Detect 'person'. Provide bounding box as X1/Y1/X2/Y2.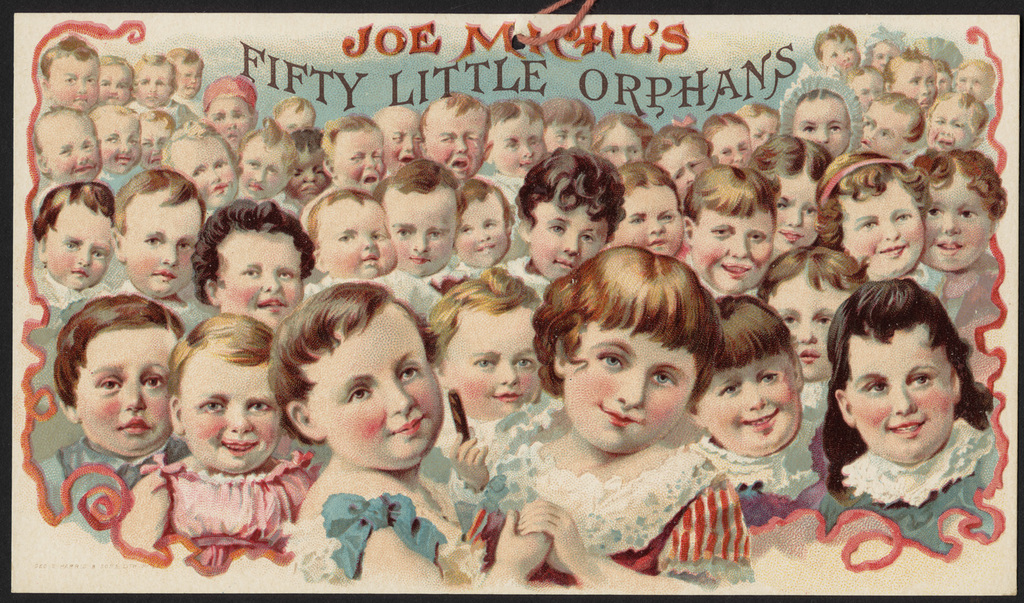
199/70/264/149.
